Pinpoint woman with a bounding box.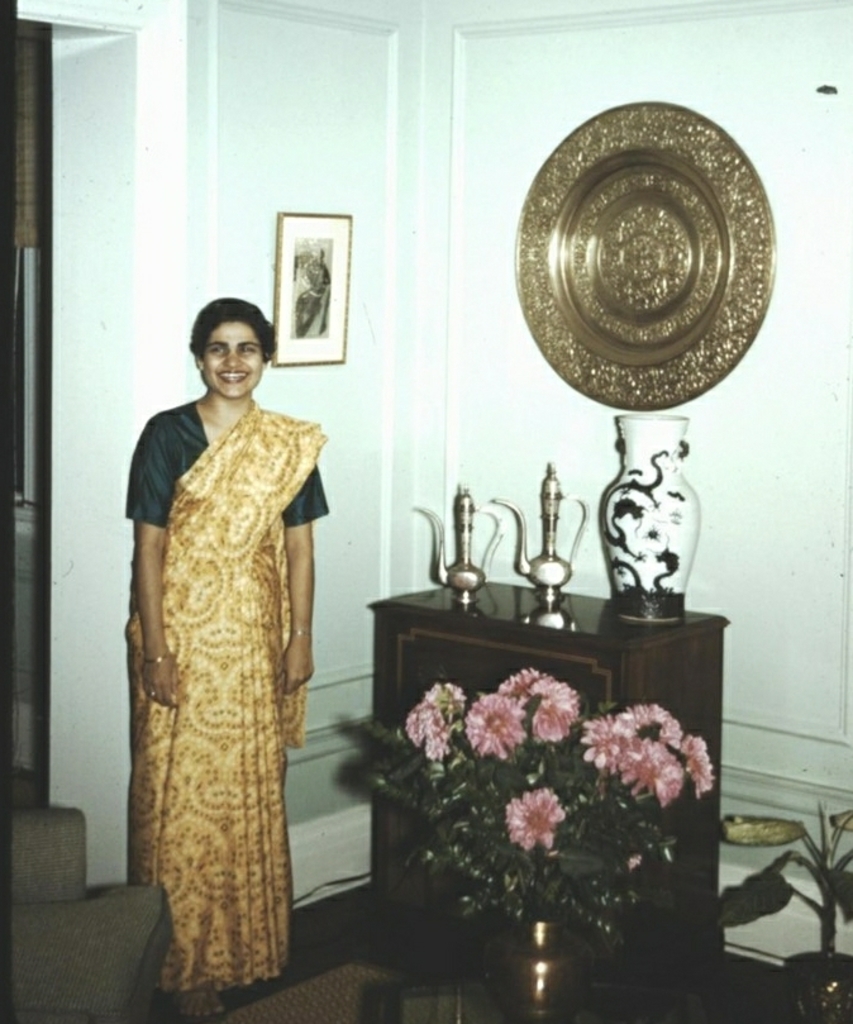
<box>121,290,333,1019</box>.
